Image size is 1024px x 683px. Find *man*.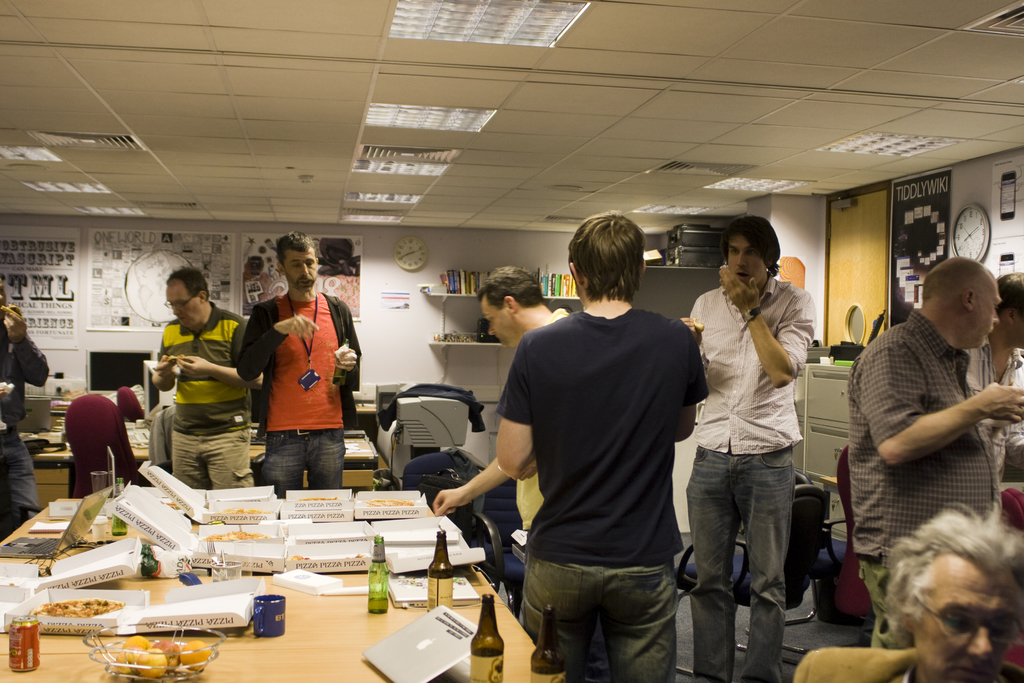
(692, 219, 819, 682).
